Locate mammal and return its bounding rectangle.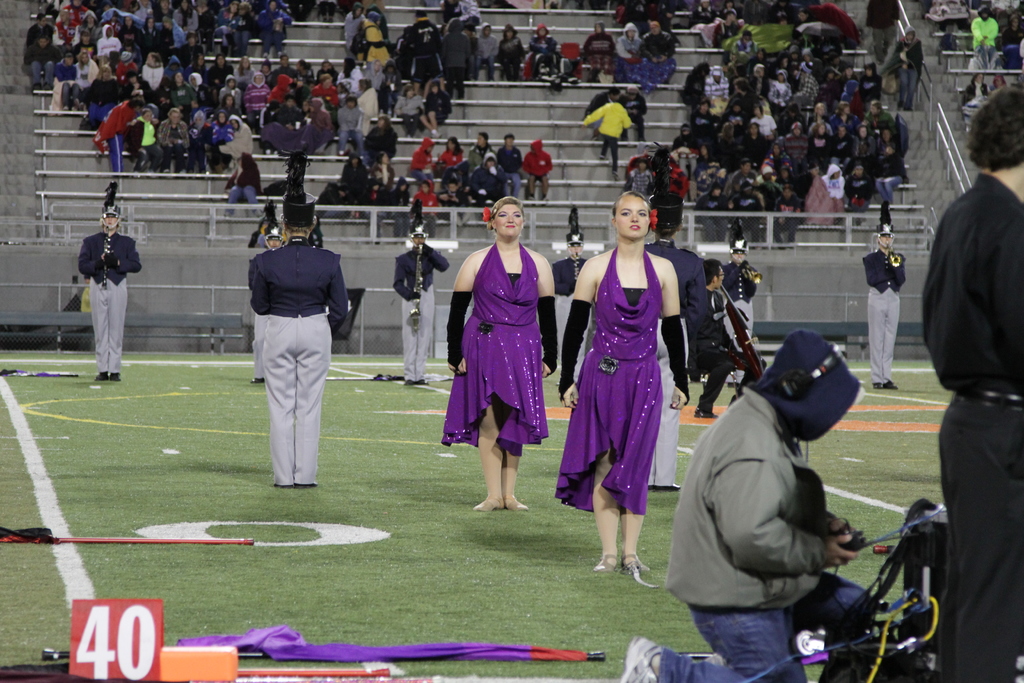
<box>225,147,259,204</box>.
